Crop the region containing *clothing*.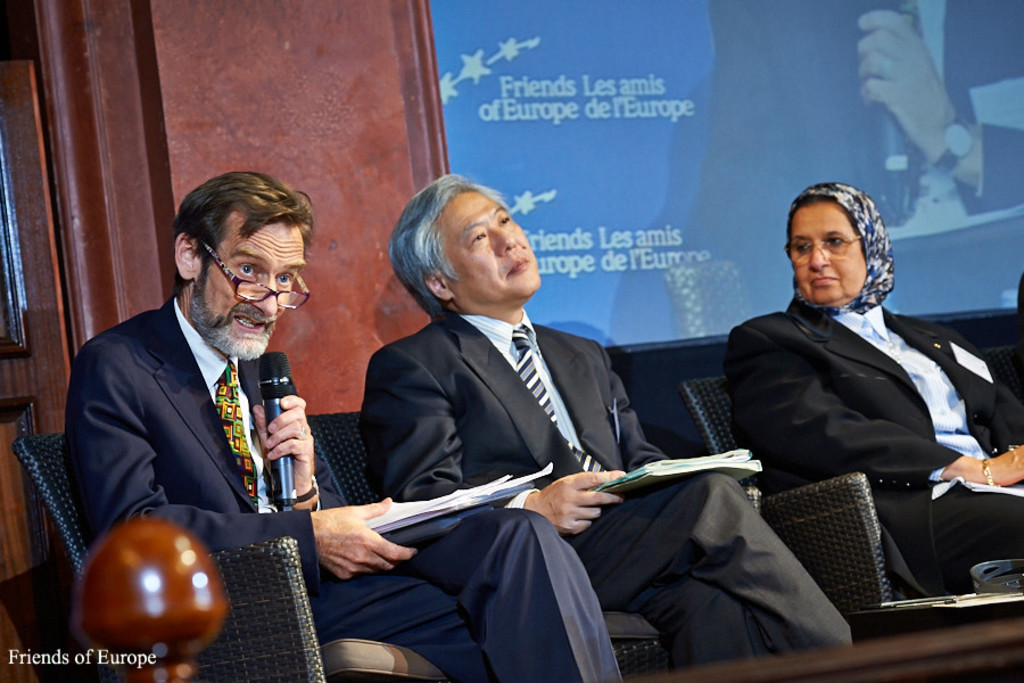
Crop region: detection(730, 294, 1023, 596).
